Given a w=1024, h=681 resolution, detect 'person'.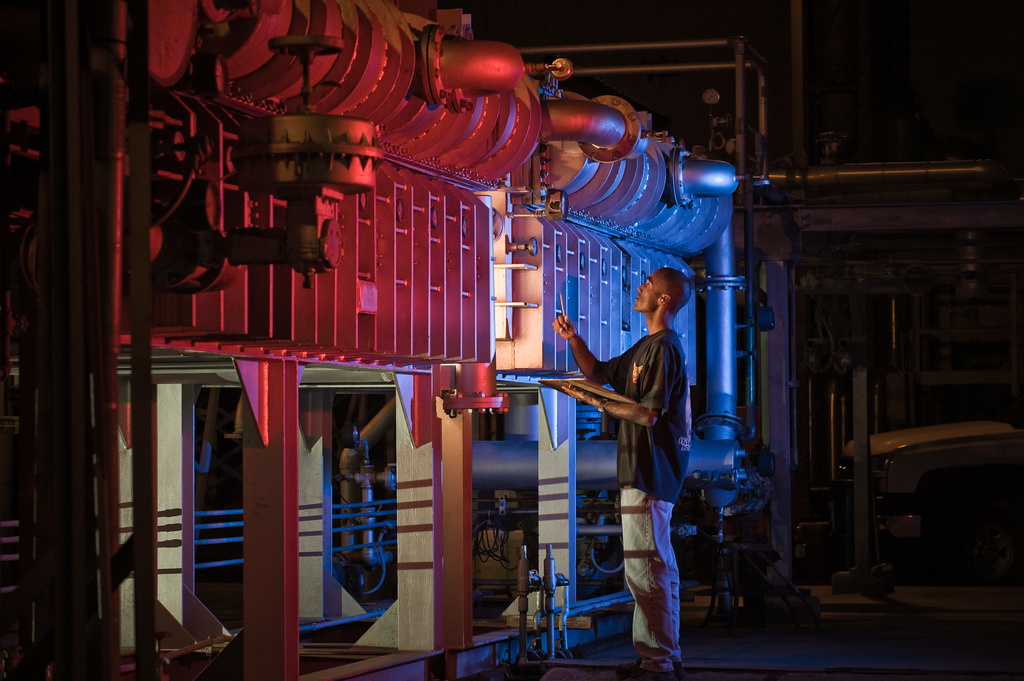
bbox=(579, 257, 699, 654).
